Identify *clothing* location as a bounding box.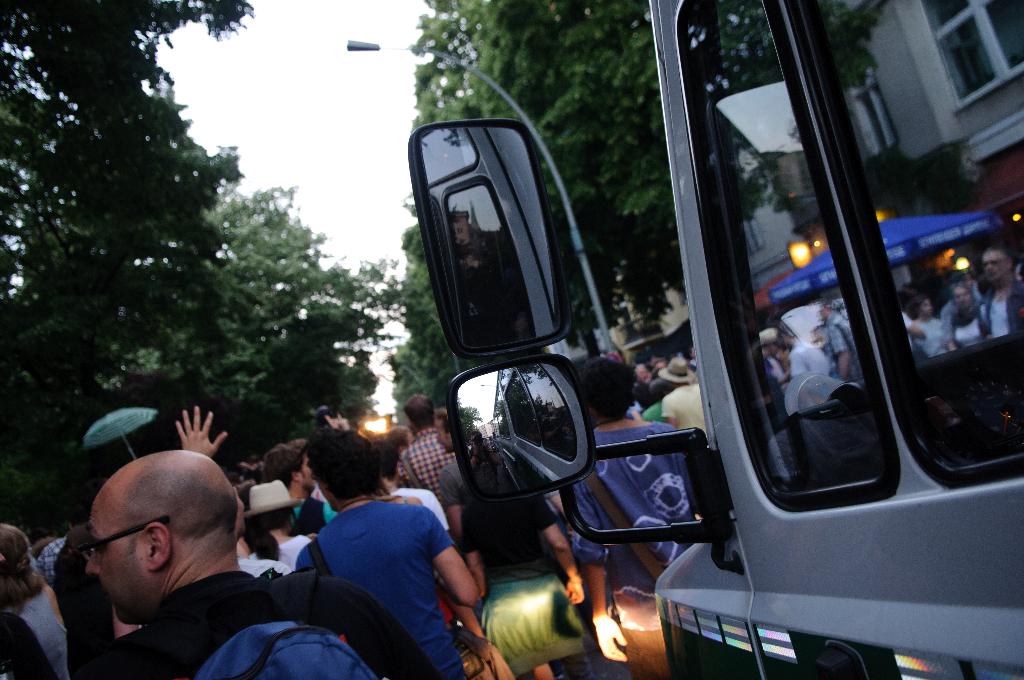
981 275 1023 336.
